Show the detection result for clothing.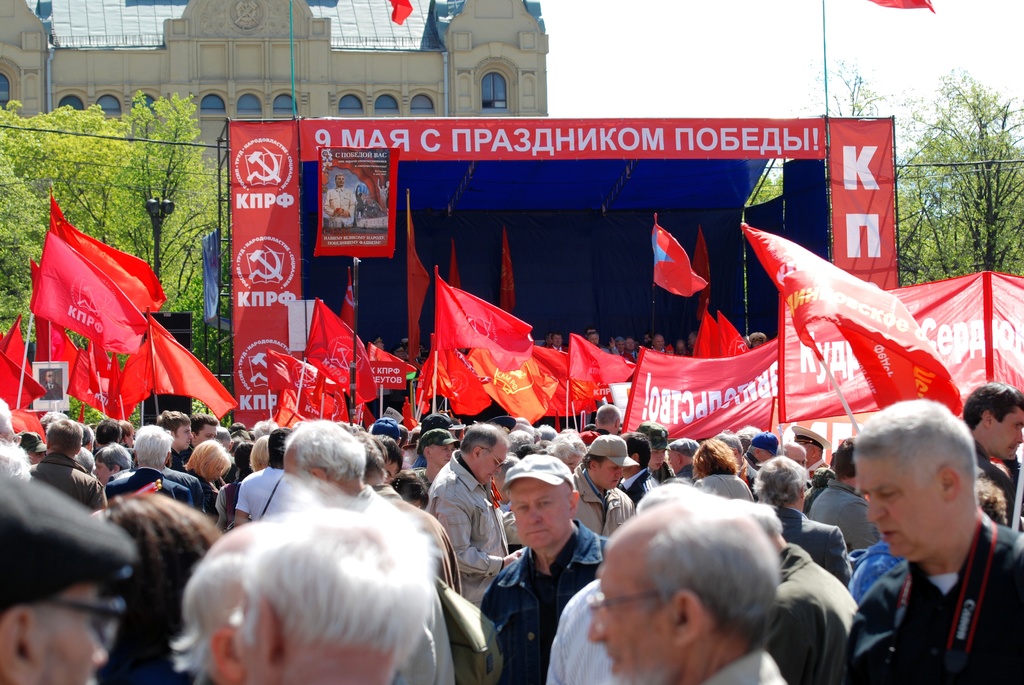
(x1=229, y1=471, x2=288, y2=514).
